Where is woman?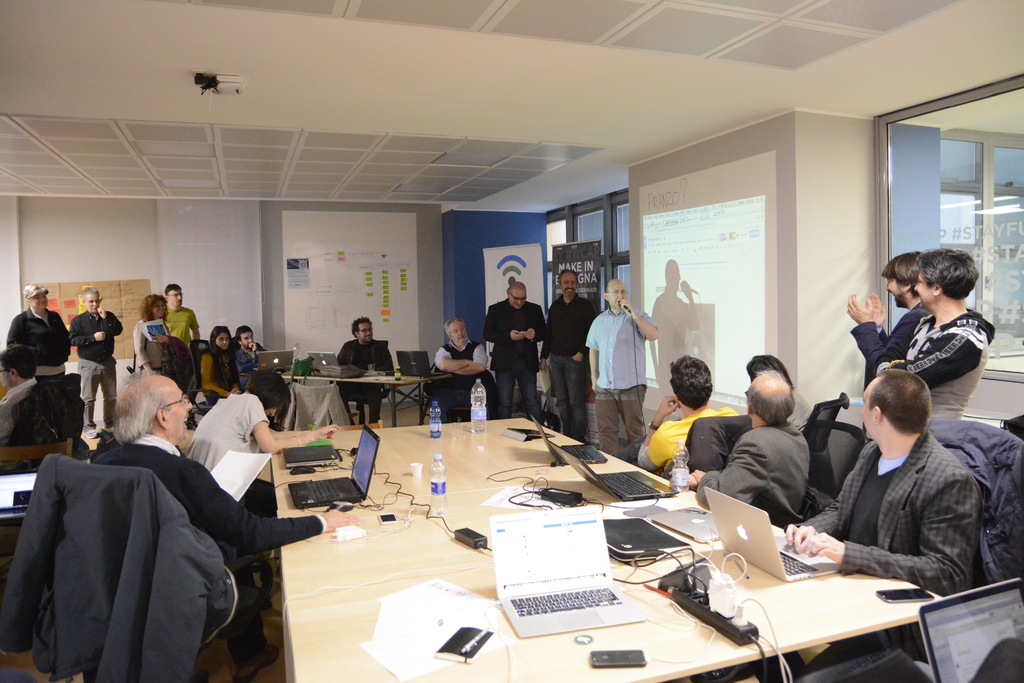
135/293/178/374.
